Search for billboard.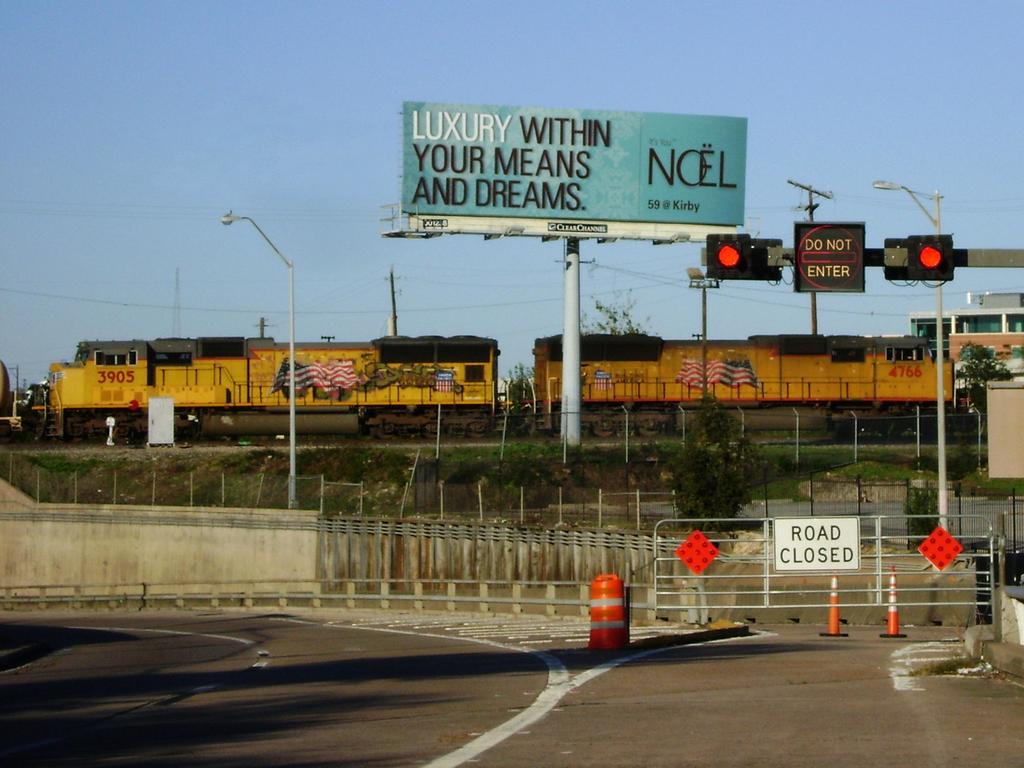
Found at 777:515:847:569.
